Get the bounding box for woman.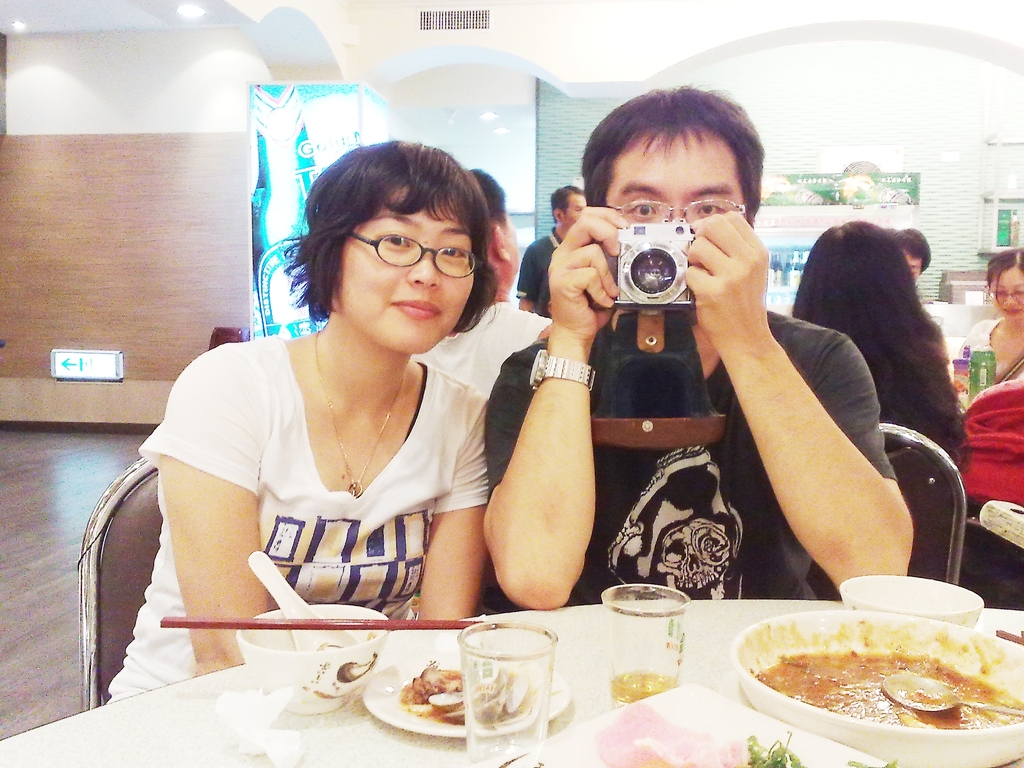
(x1=161, y1=137, x2=508, y2=684).
